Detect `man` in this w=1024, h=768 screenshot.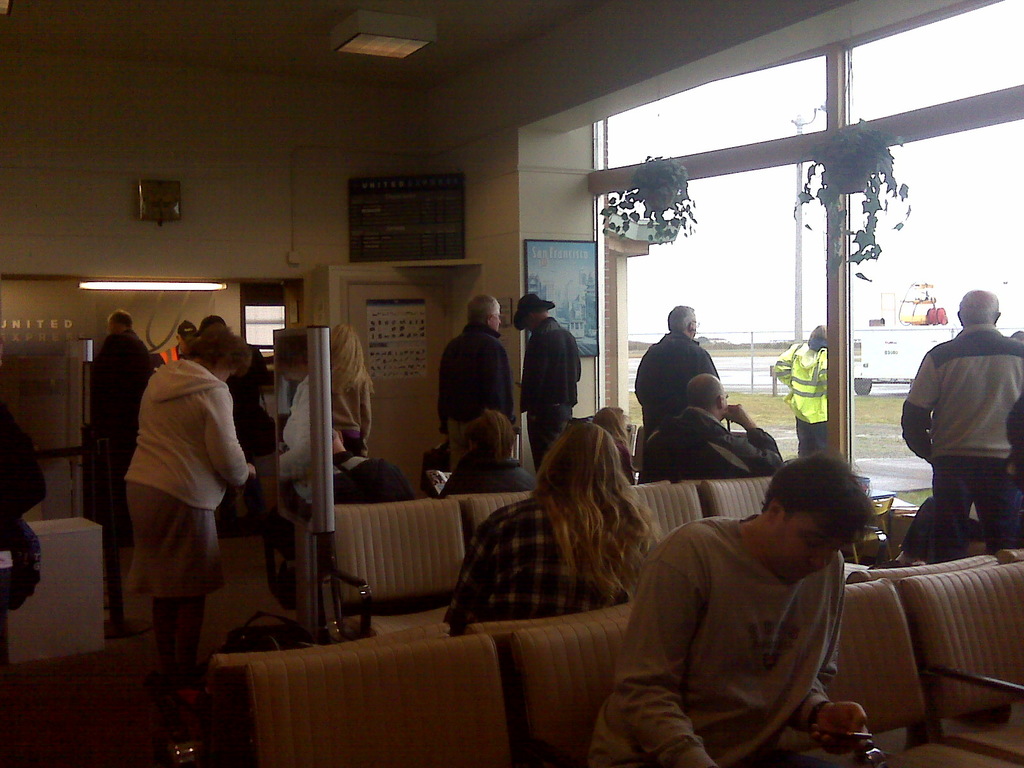
Detection: 157:322:196:371.
